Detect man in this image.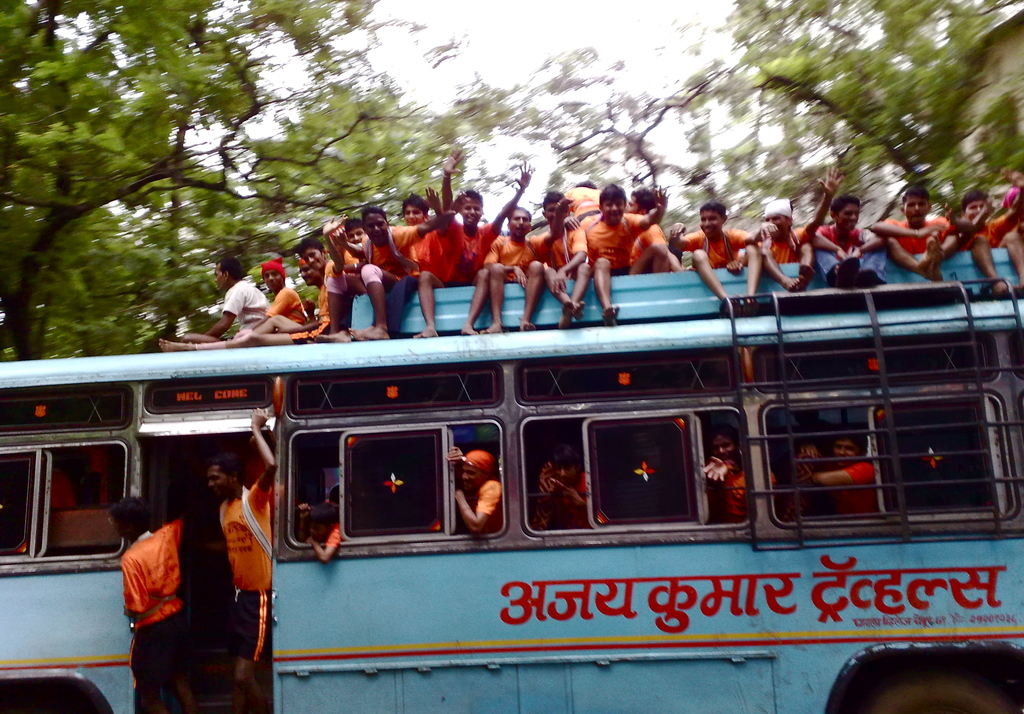
Detection: x1=179 y1=449 x2=270 y2=697.
